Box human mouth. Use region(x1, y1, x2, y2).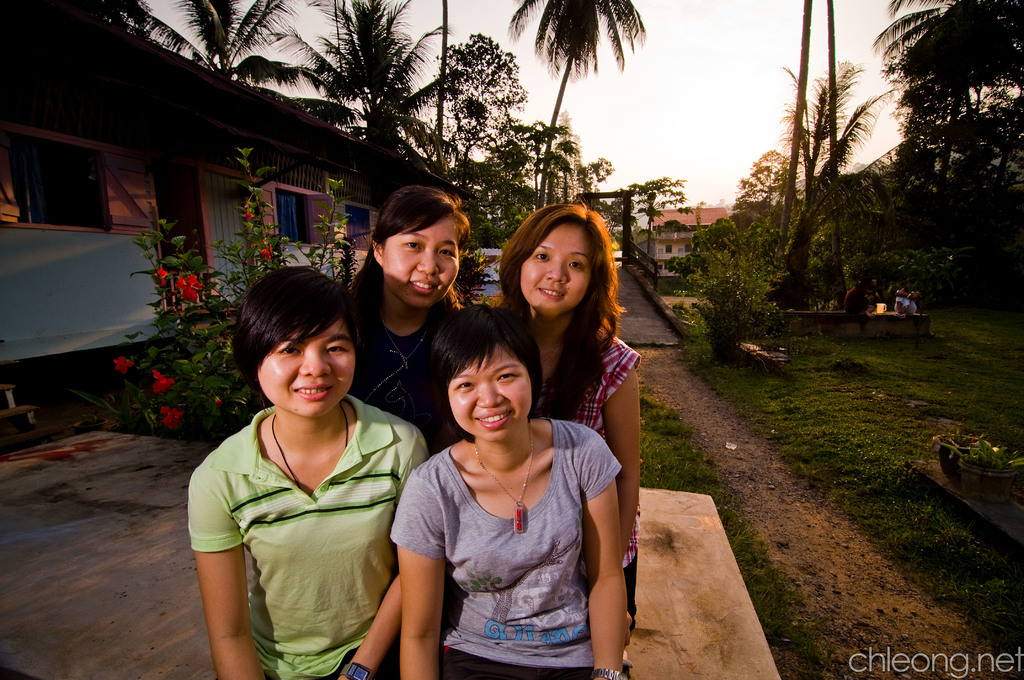
region(472, 408, 513, 429).
